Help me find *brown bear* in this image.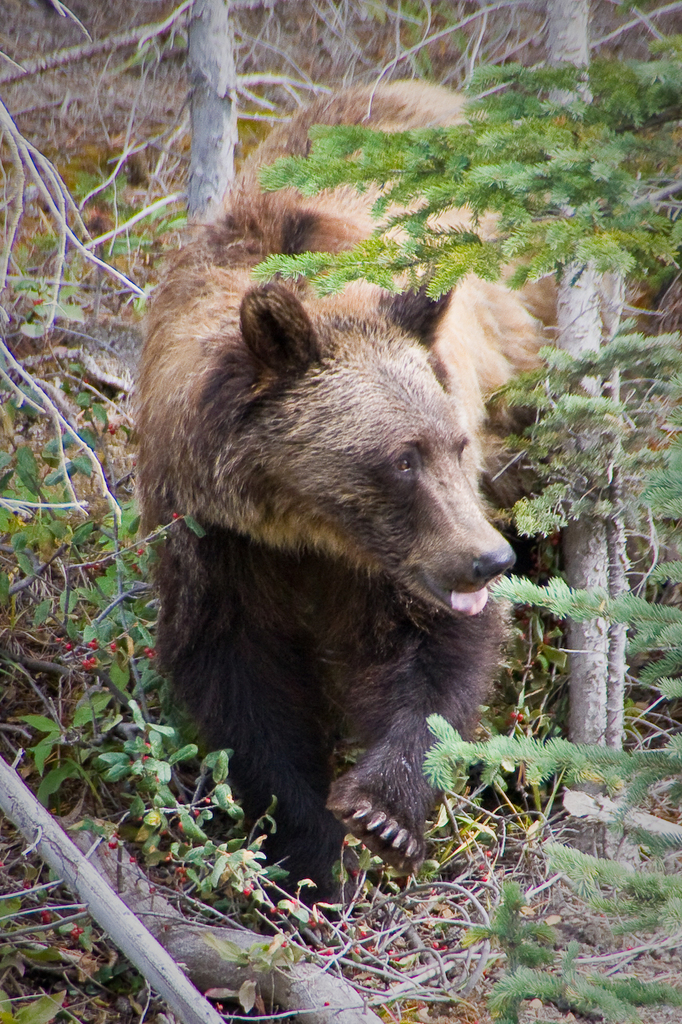
Found it: [128,81,632,934].
